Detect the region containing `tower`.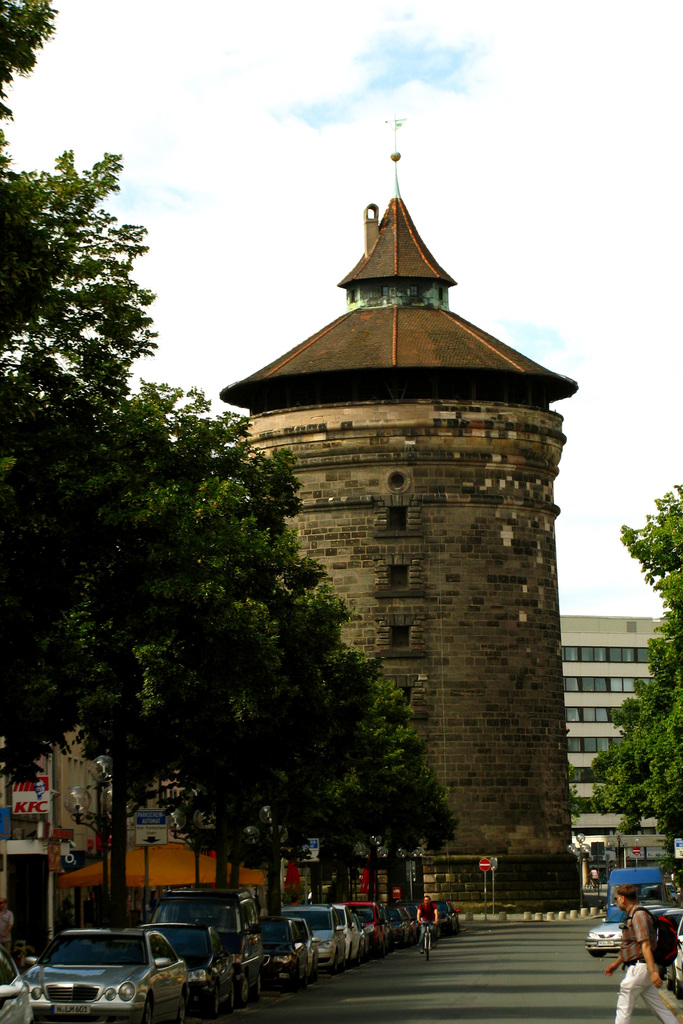
box(259, 221, 570, 845).
